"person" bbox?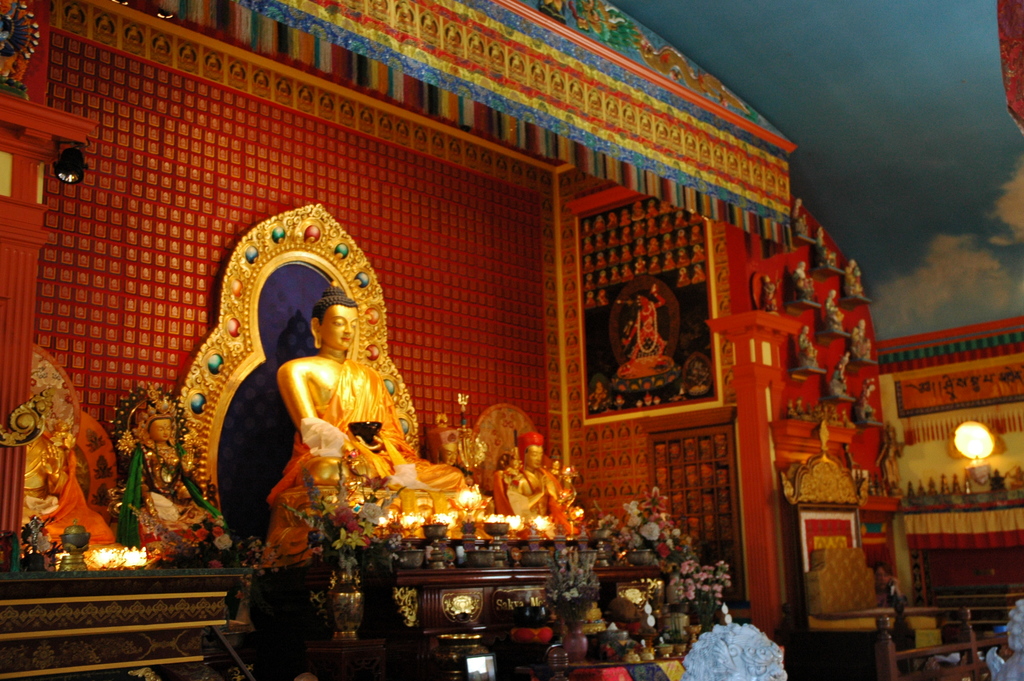
crop(832, 354, 850, 383)
